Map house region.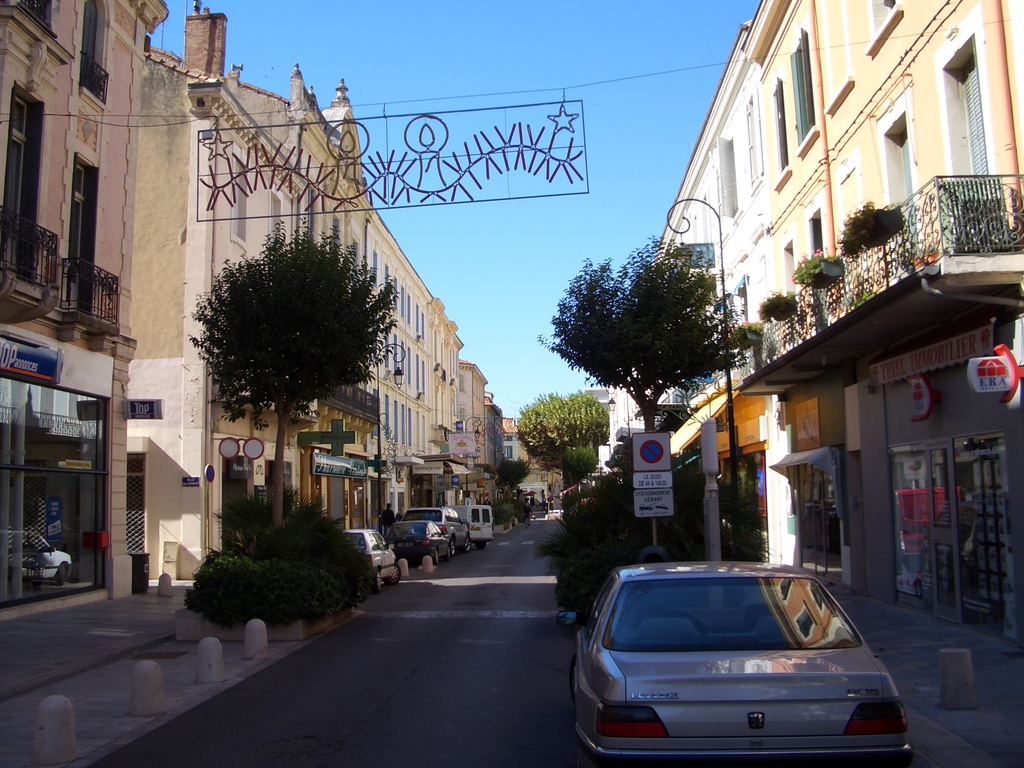
Mapped to l=294, t=140, r=397, b=568.
